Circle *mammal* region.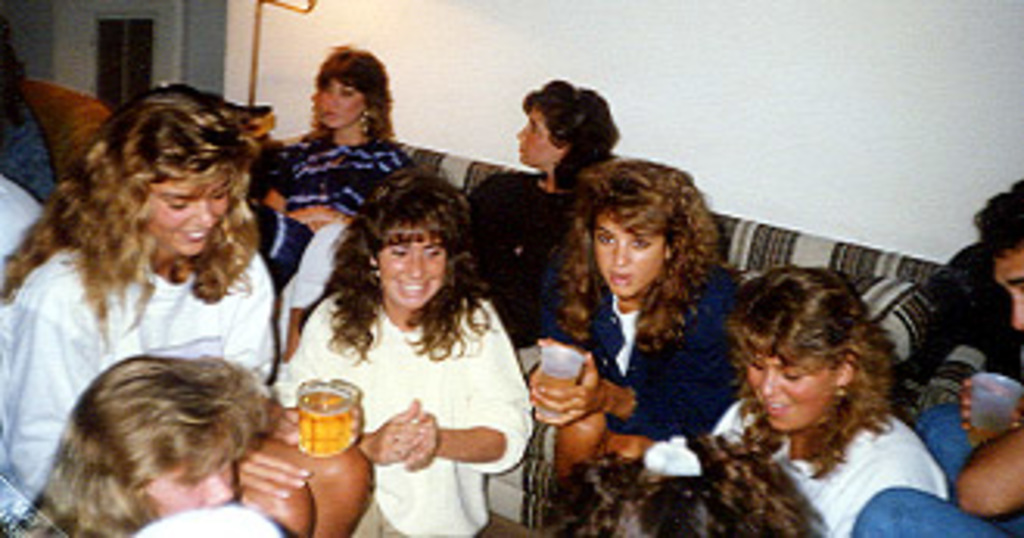
Region: (517, 159, 750, 507).
